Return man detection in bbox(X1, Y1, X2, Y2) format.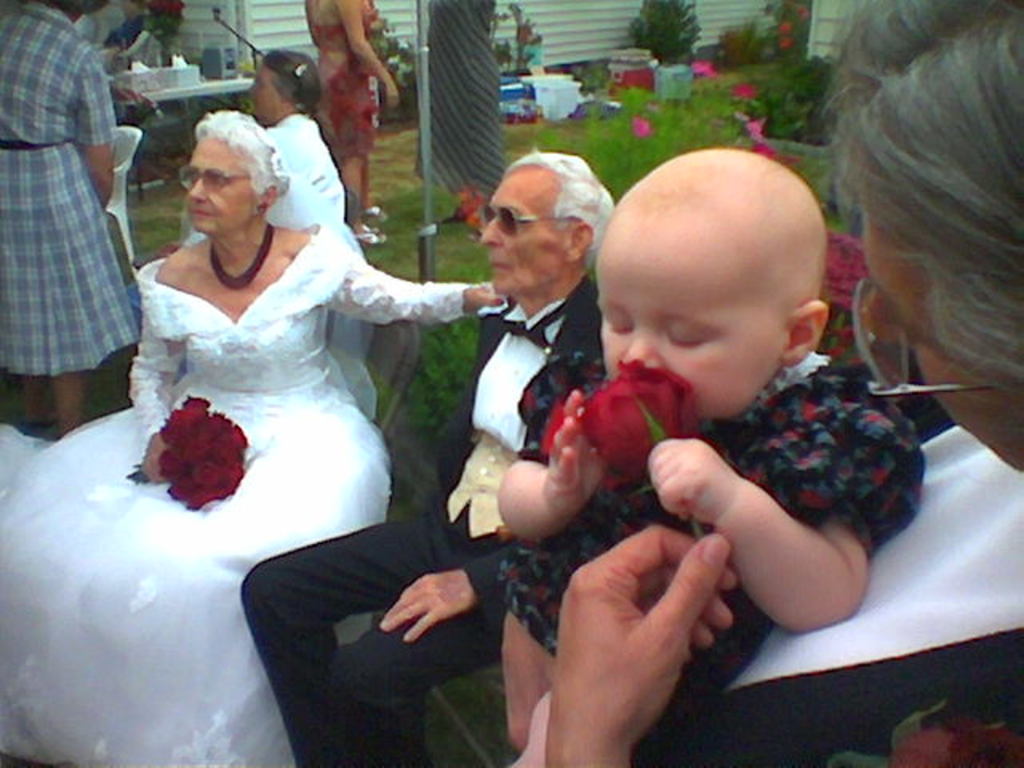
bbox(229, 149, 630, 766).
